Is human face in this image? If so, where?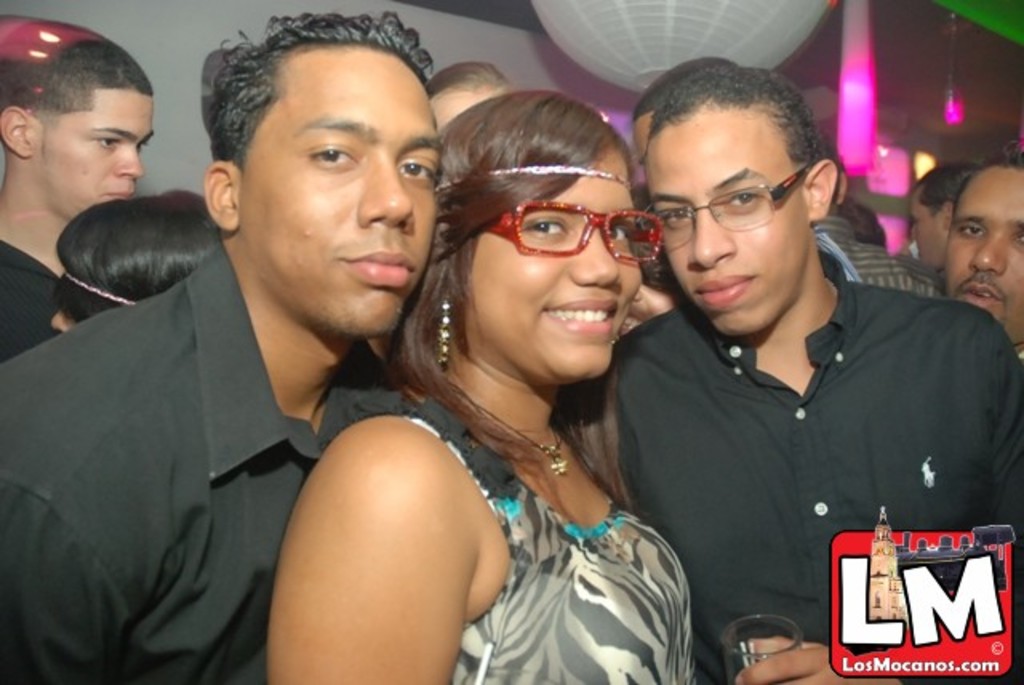
Yes, at locate(656, 107, 806, 334).
